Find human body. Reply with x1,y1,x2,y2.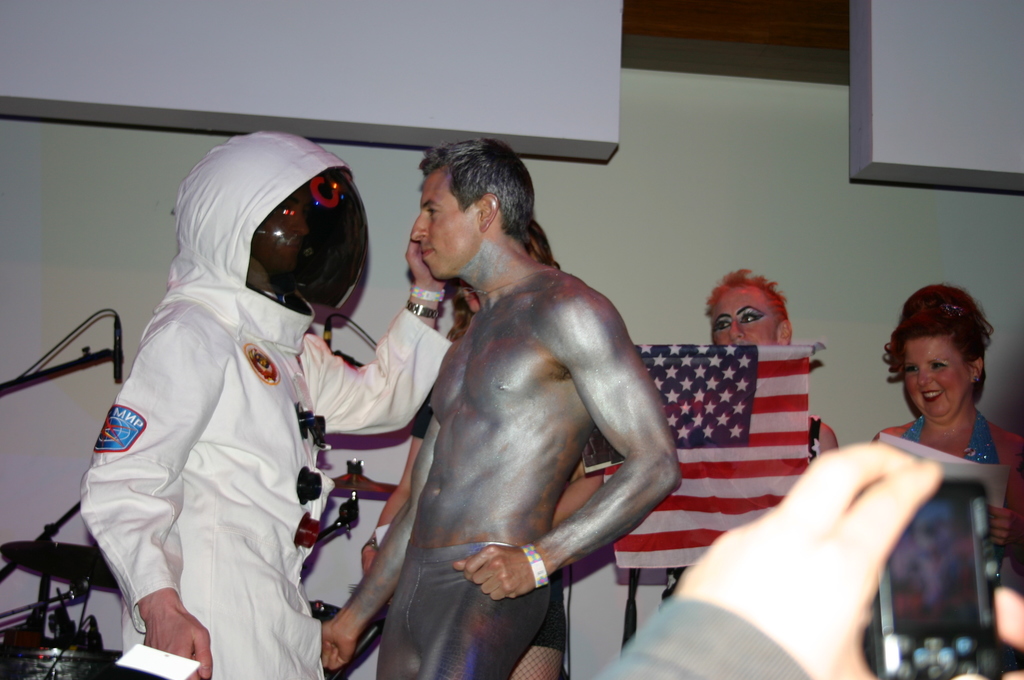
71,125,458,679.
